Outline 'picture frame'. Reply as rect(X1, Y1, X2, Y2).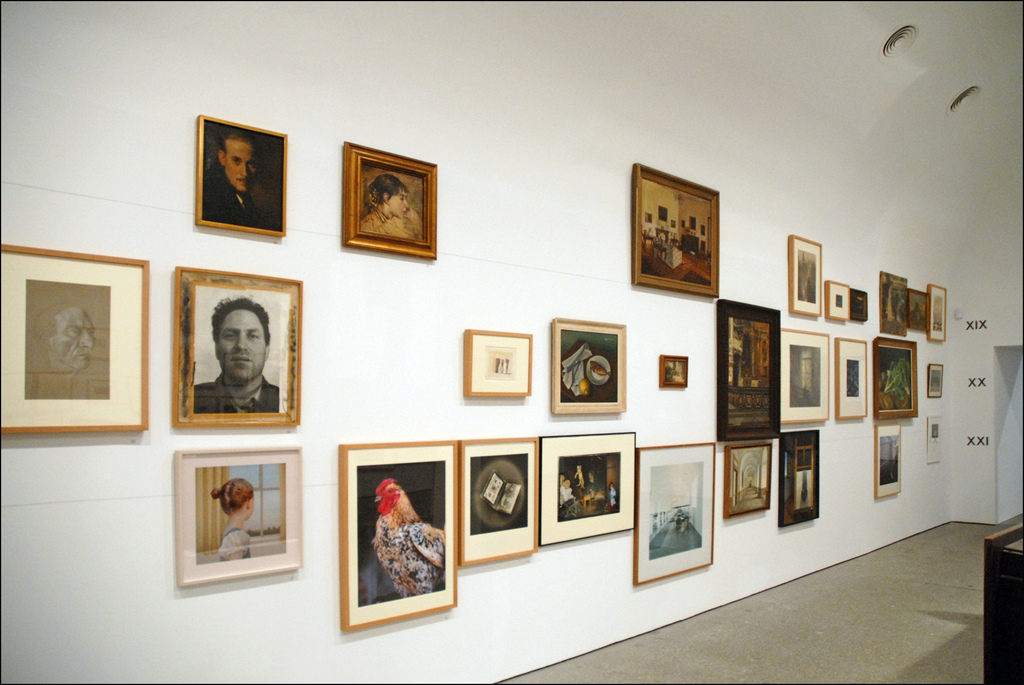
rect(175, 268, 302, 426).
